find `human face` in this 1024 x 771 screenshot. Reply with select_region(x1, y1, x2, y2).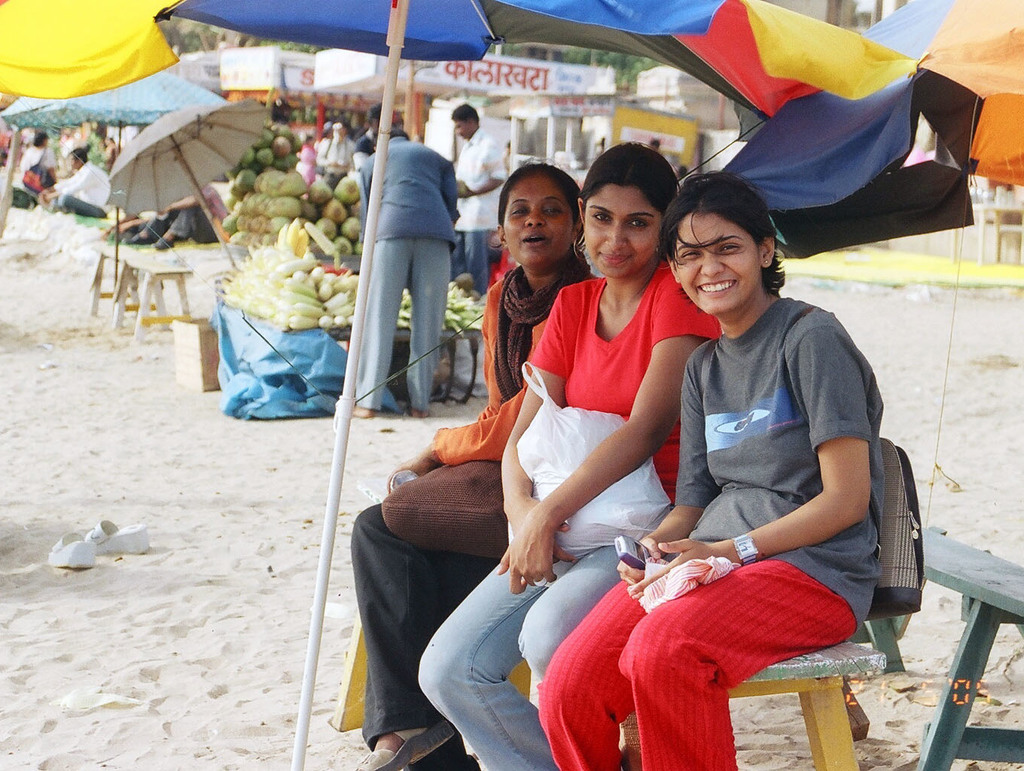
select_region(678, 214, 763, 312).
